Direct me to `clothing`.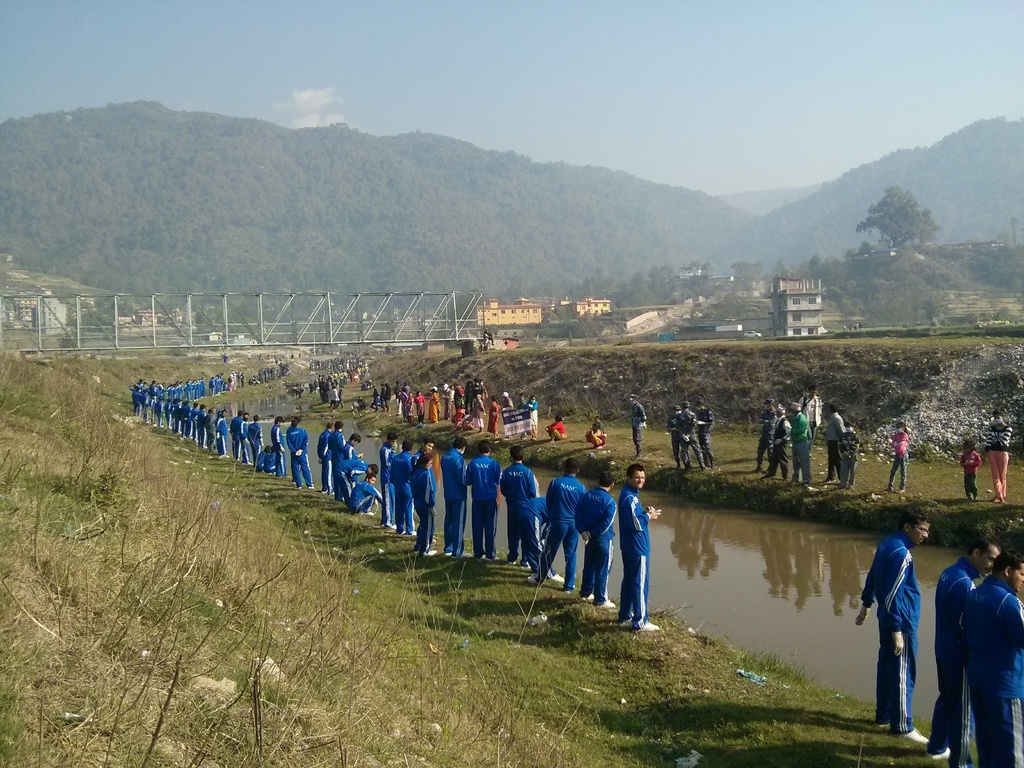
Direction: box=[961, 446, 976, 470].
